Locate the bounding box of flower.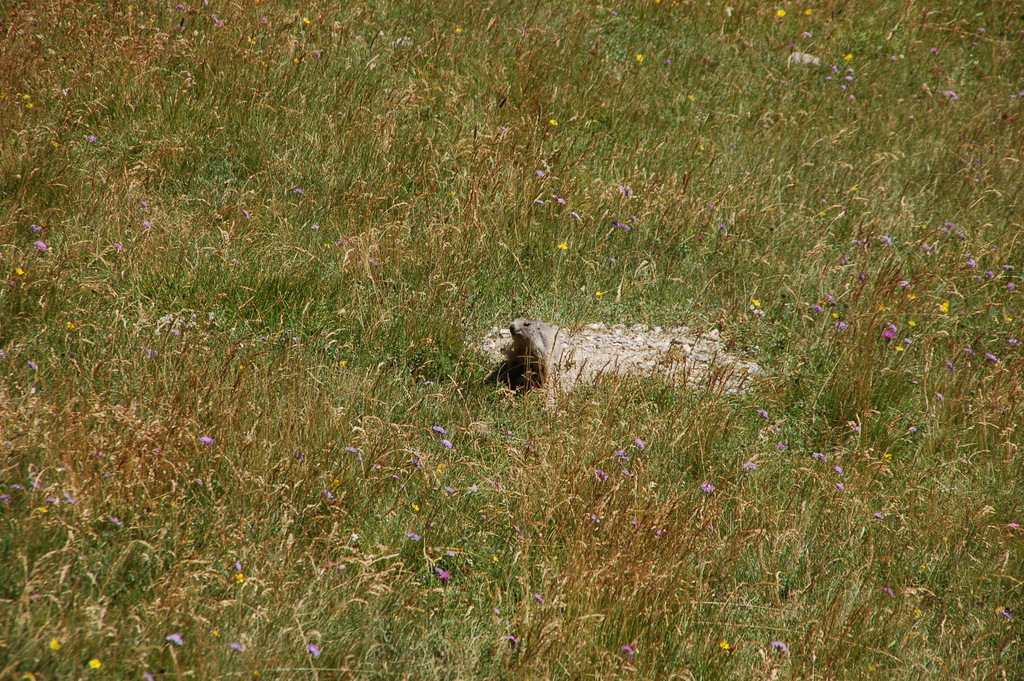
Bounding box: select_region(140, 670, 156, 680).
